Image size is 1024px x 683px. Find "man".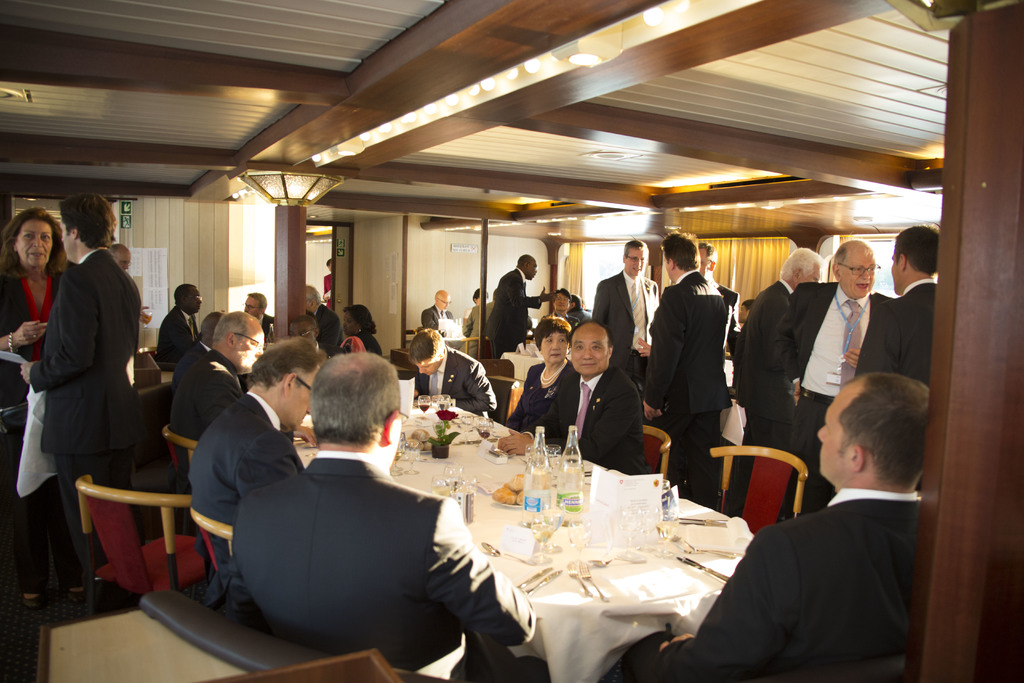
484, 252, 566, 373.
